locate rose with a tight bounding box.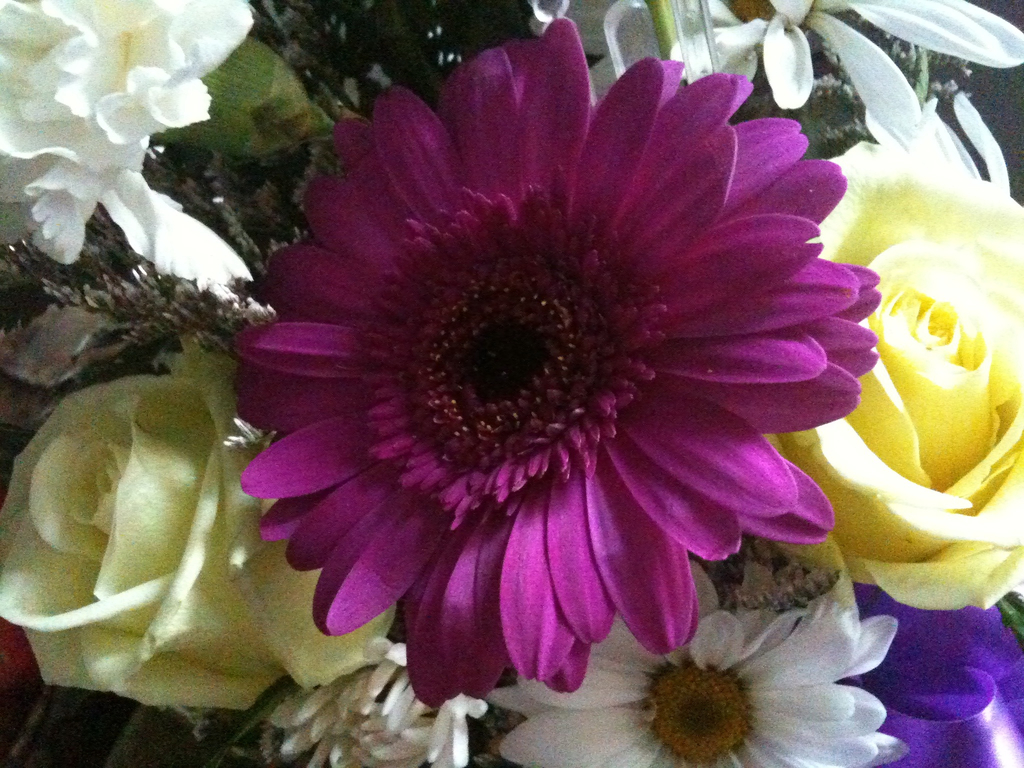
(762,141,1023,611).
